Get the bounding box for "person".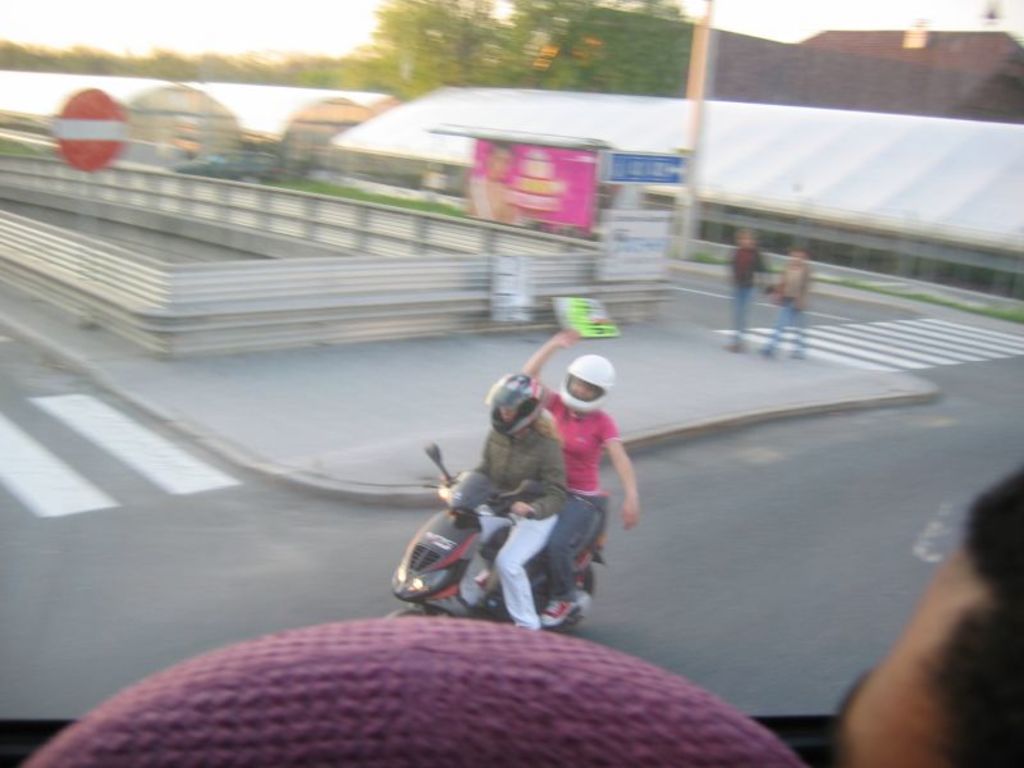
crop(835, 467, 1023, 767).
